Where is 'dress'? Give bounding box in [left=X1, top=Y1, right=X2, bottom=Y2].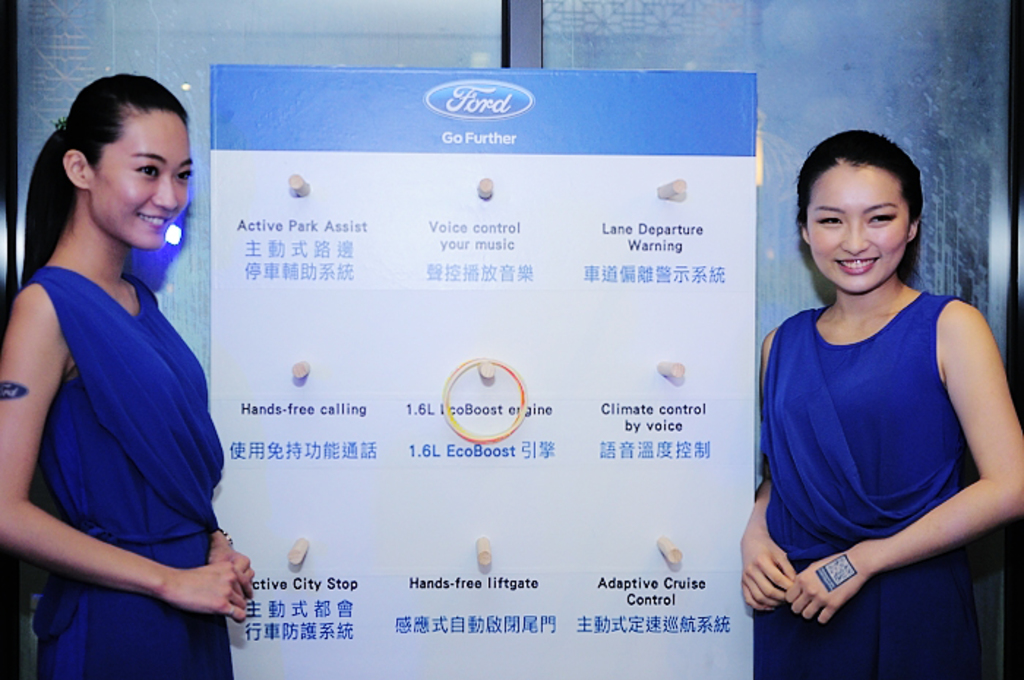
[left=762, top=291, right=965, bottom=679].
